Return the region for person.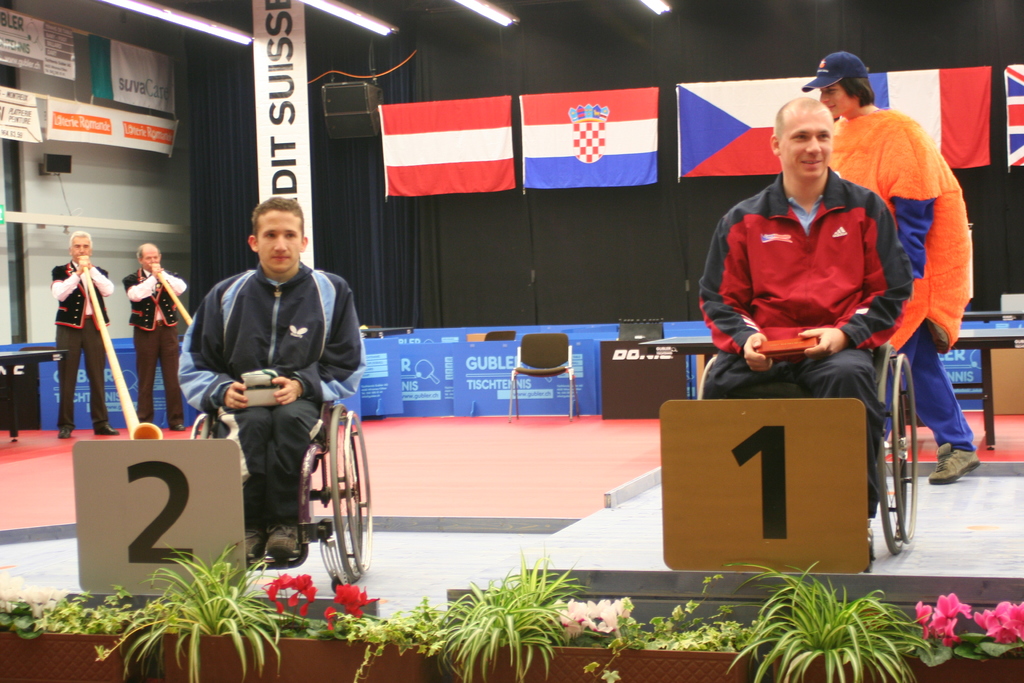
bbox(704, 96, 915, 552).
